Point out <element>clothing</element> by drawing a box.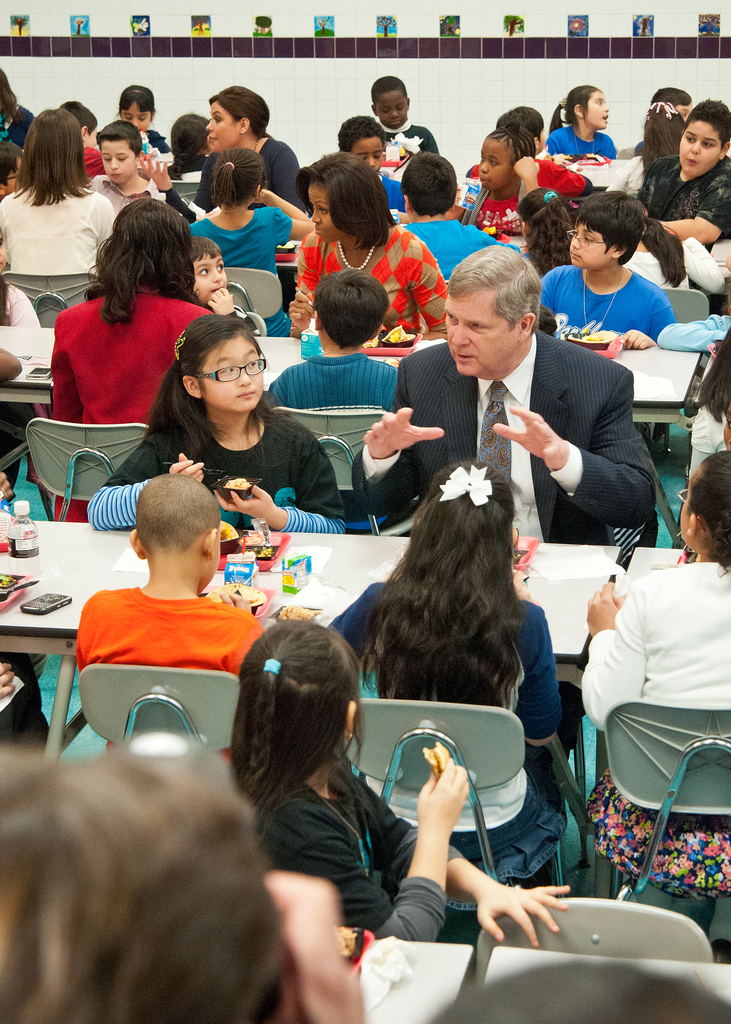
(257, 748, 475, 939).
